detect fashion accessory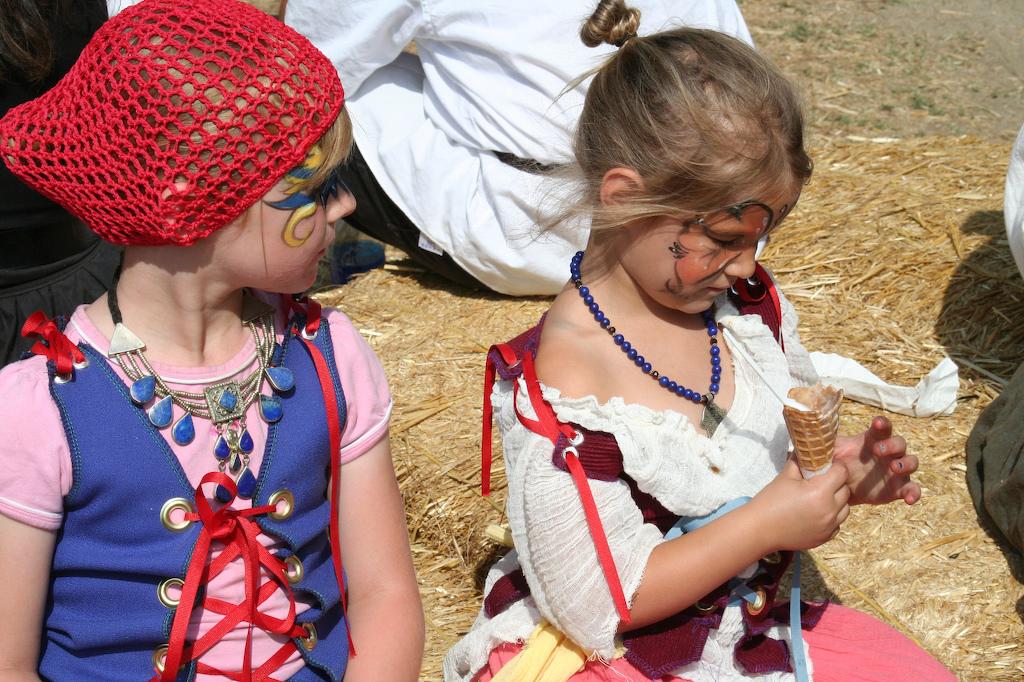
Rect(568, 246, 725, 438)
